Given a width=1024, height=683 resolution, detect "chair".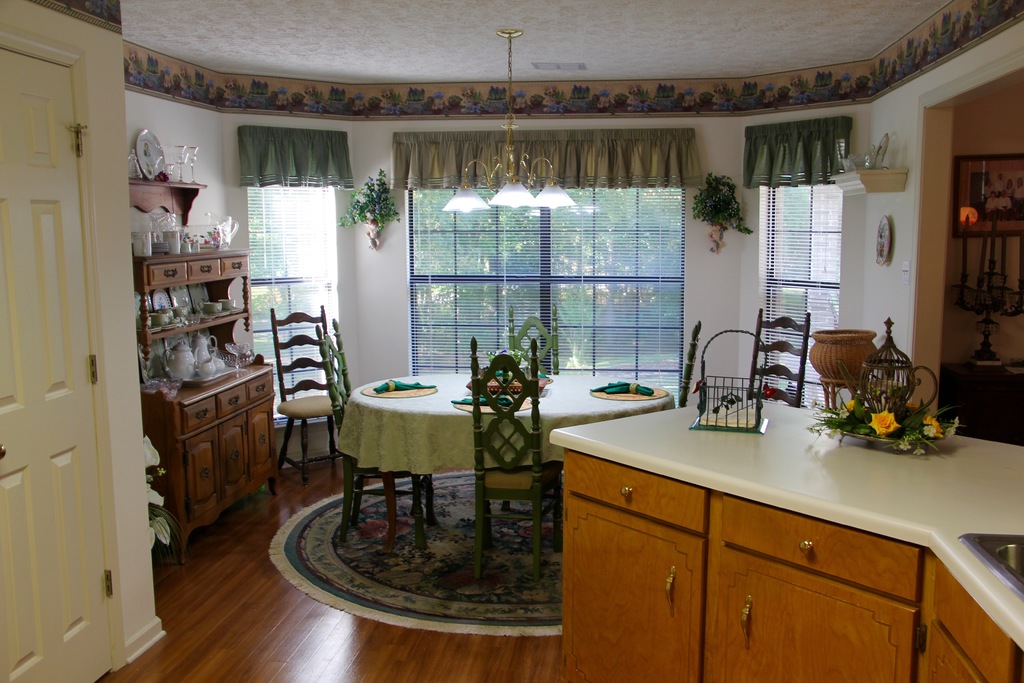
669,315,707,409.
